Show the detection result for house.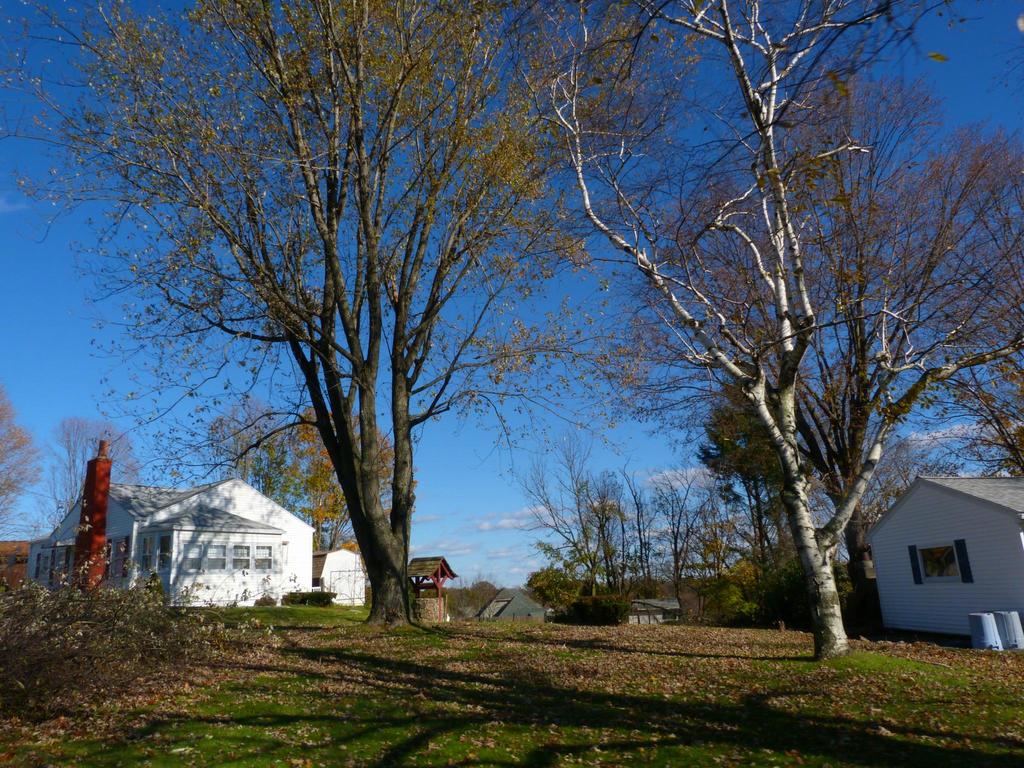
BBox(316, 547, 369, 607).
